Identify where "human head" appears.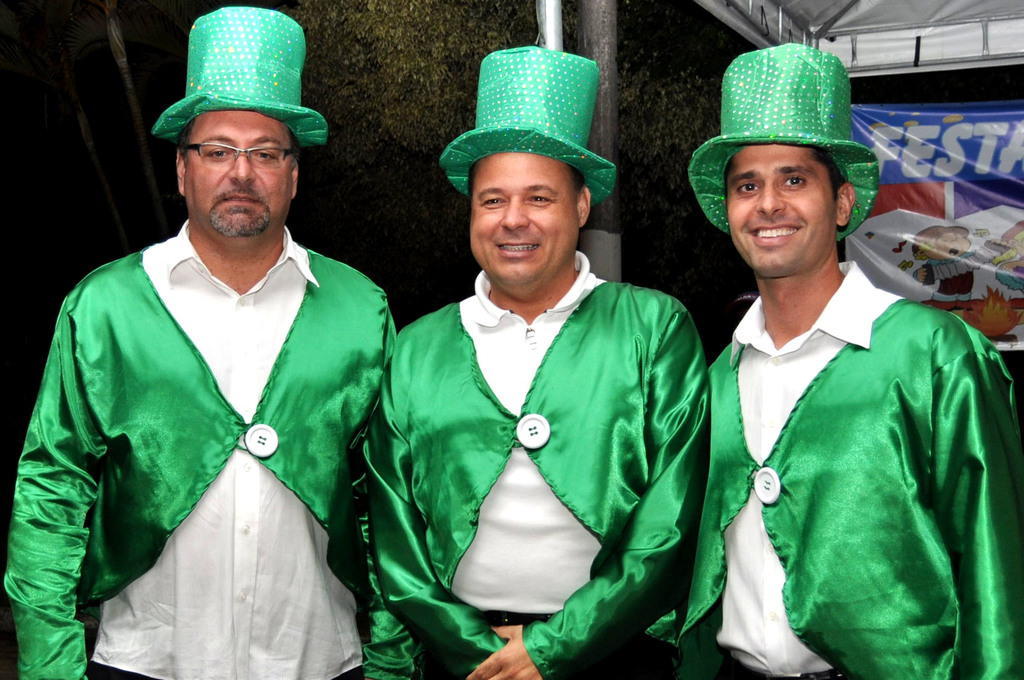
Appears at crop(682, 36, 877, 278).
